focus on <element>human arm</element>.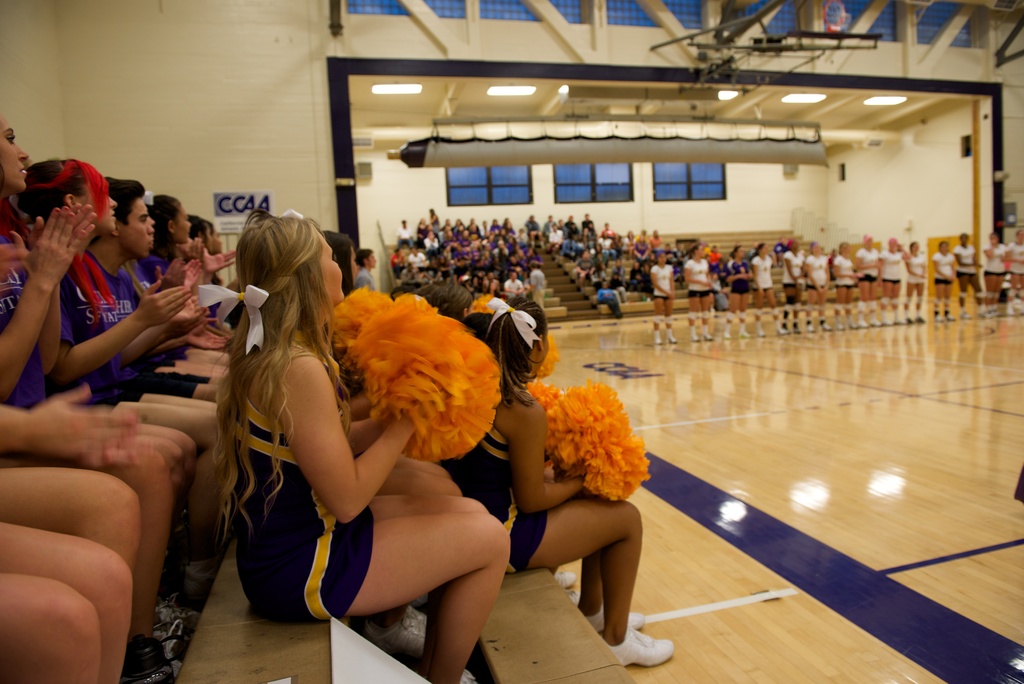
Focused at bbox=(507, 403, 596, 509).
